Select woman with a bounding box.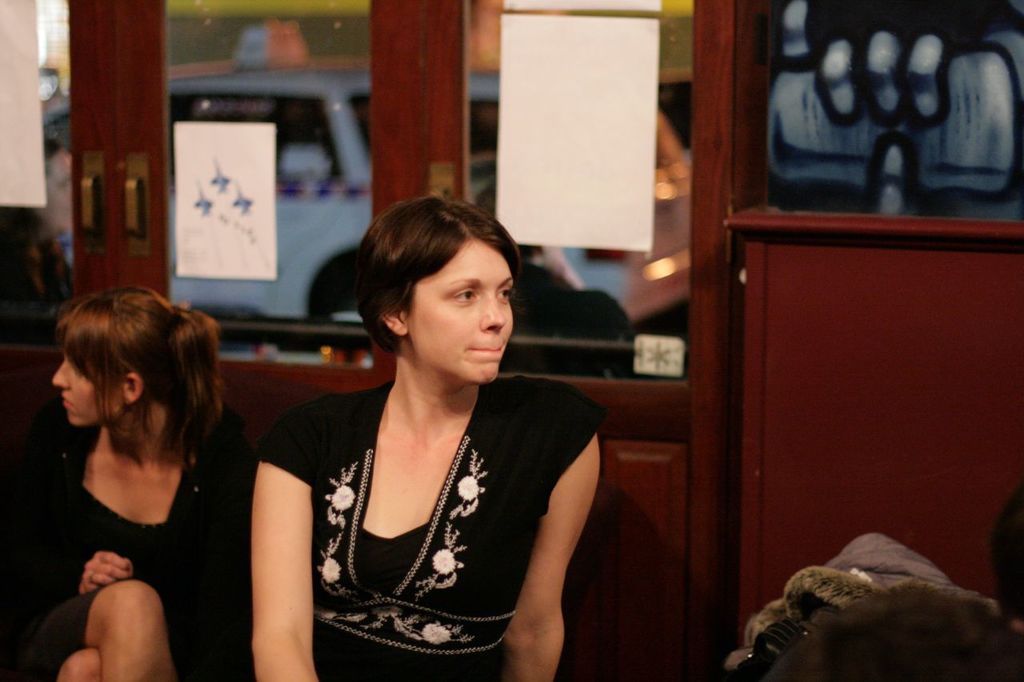
locate(241, 189, 608, 676).
